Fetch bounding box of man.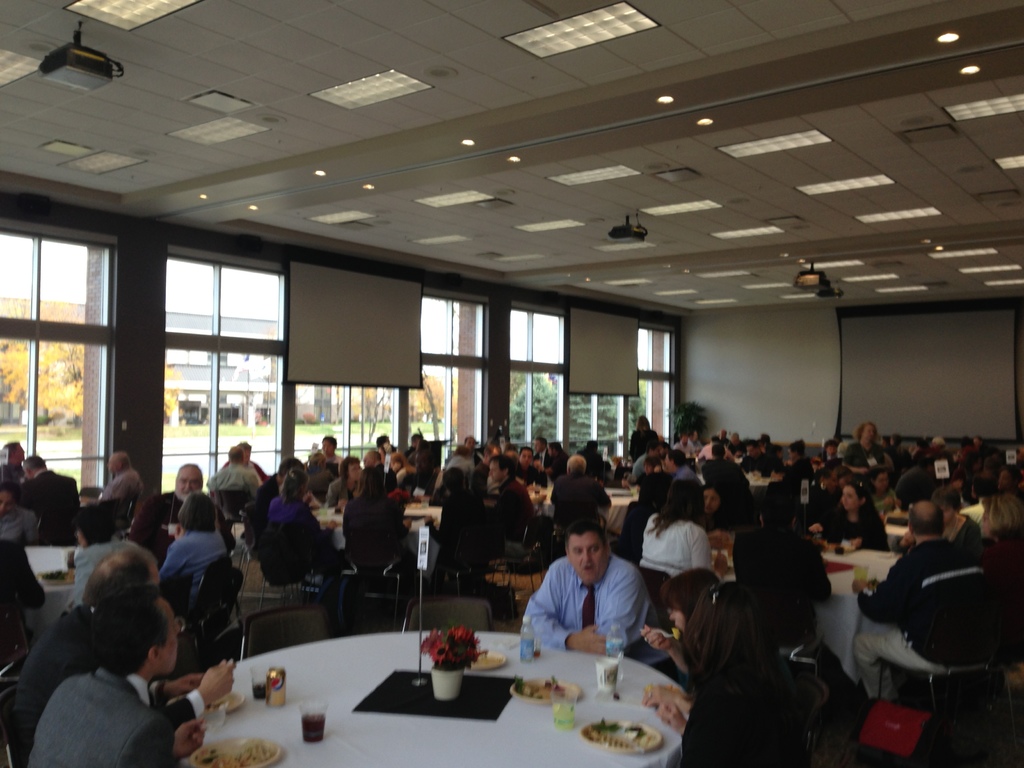
Bbox: region(359, 450, 392, 500).
